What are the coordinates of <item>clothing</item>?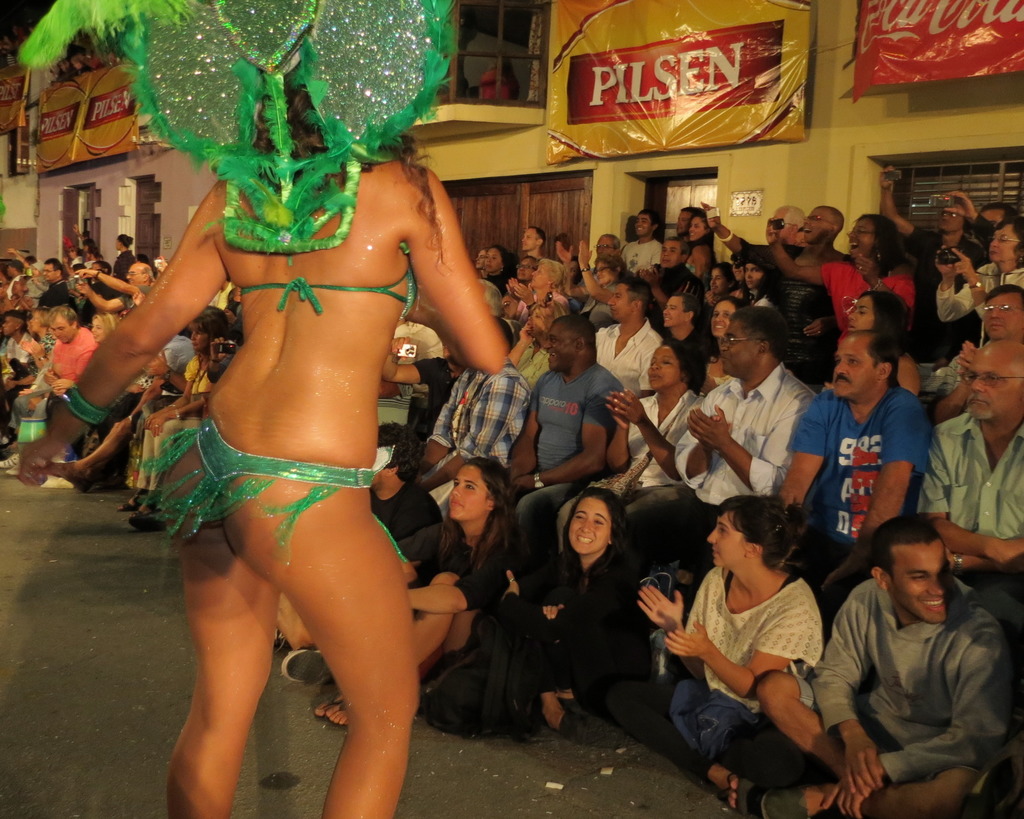
crop(926, 407, 1023, 571).
